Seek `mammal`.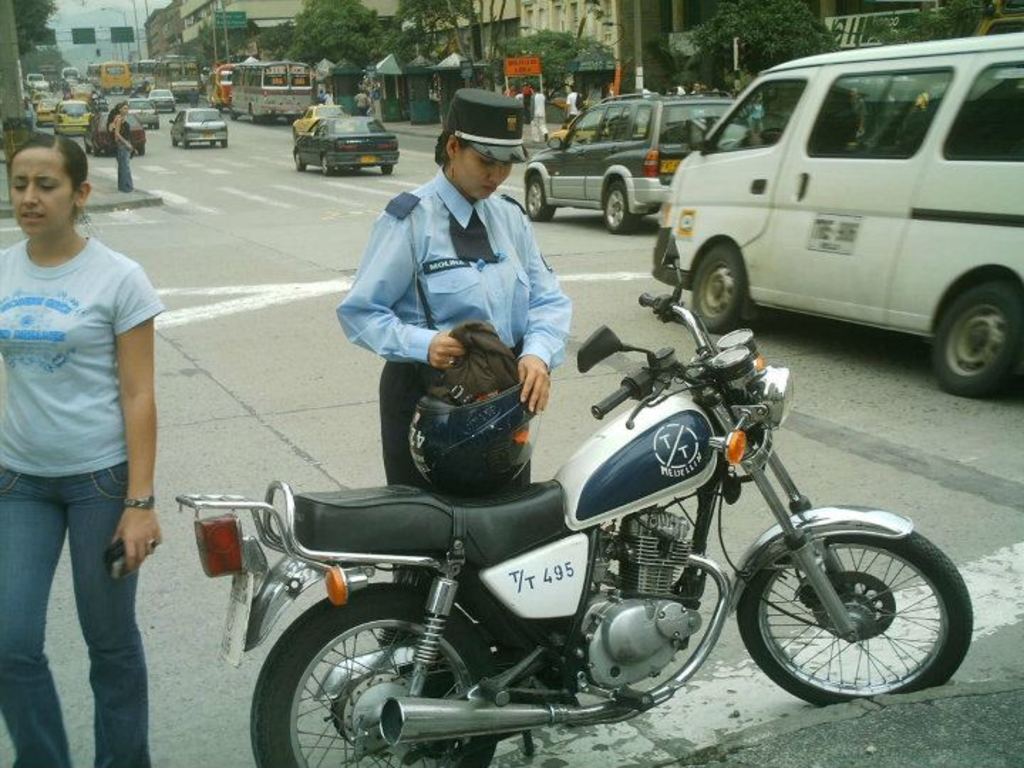
563, 87, 577, 122.
